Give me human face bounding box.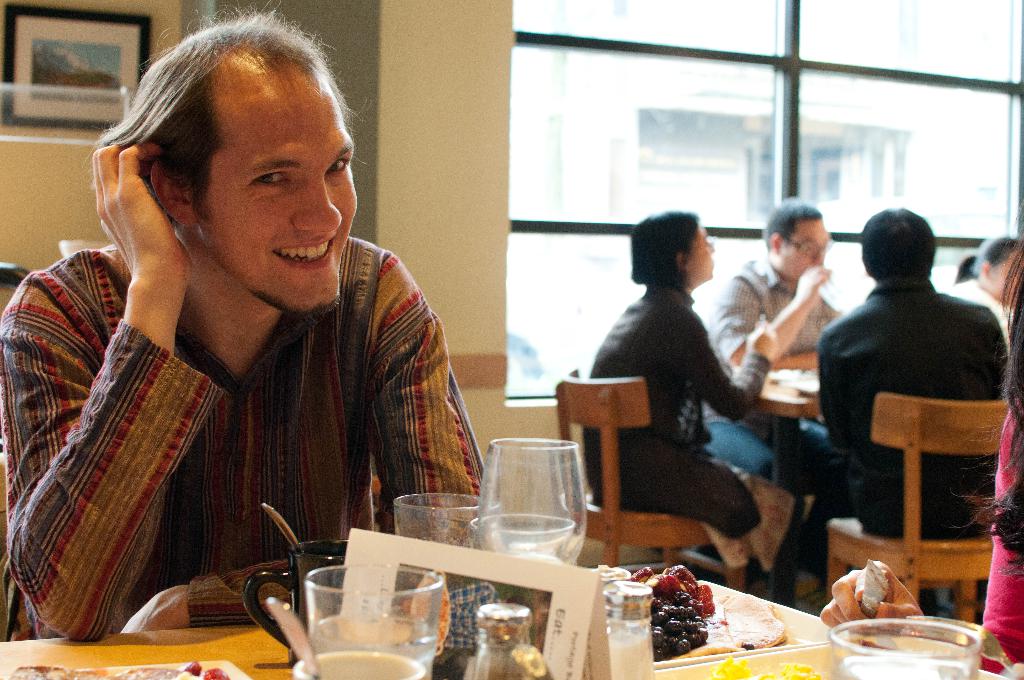
rect(198, 42, 355, 308).
